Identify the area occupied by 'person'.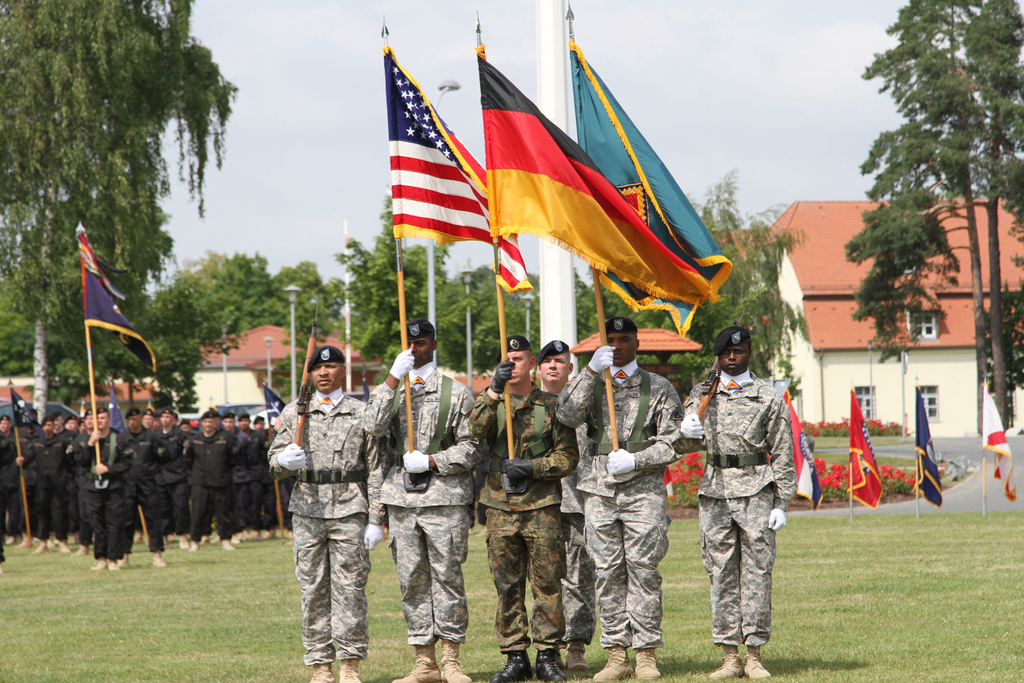
Area: rect(360, 316, 479, 682).
